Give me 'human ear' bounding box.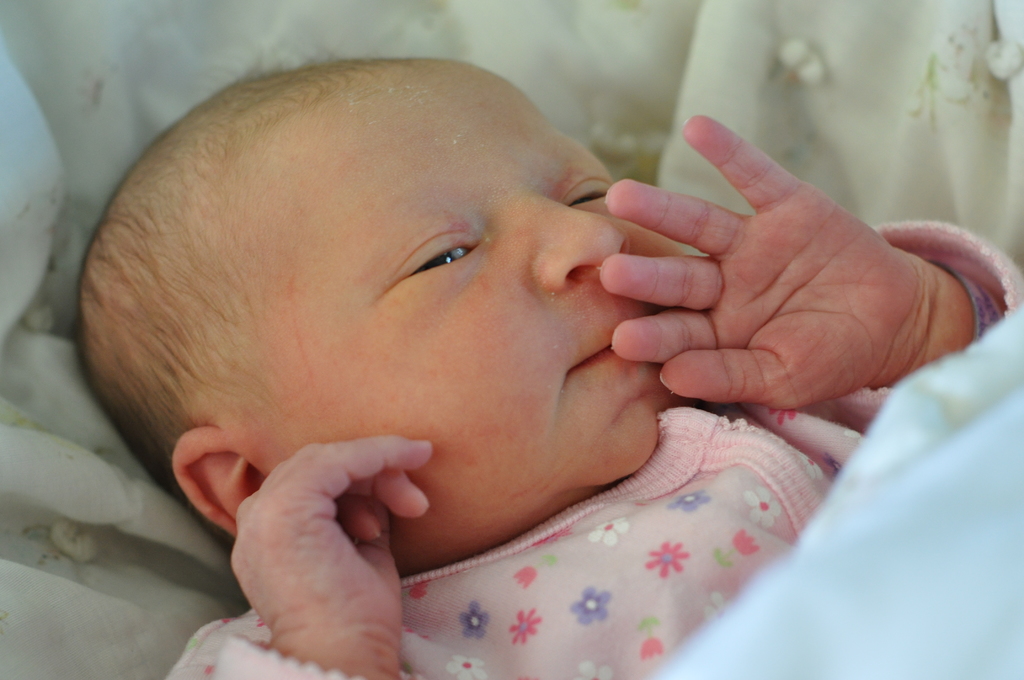
bbox=[174, 425, 269, 538].
